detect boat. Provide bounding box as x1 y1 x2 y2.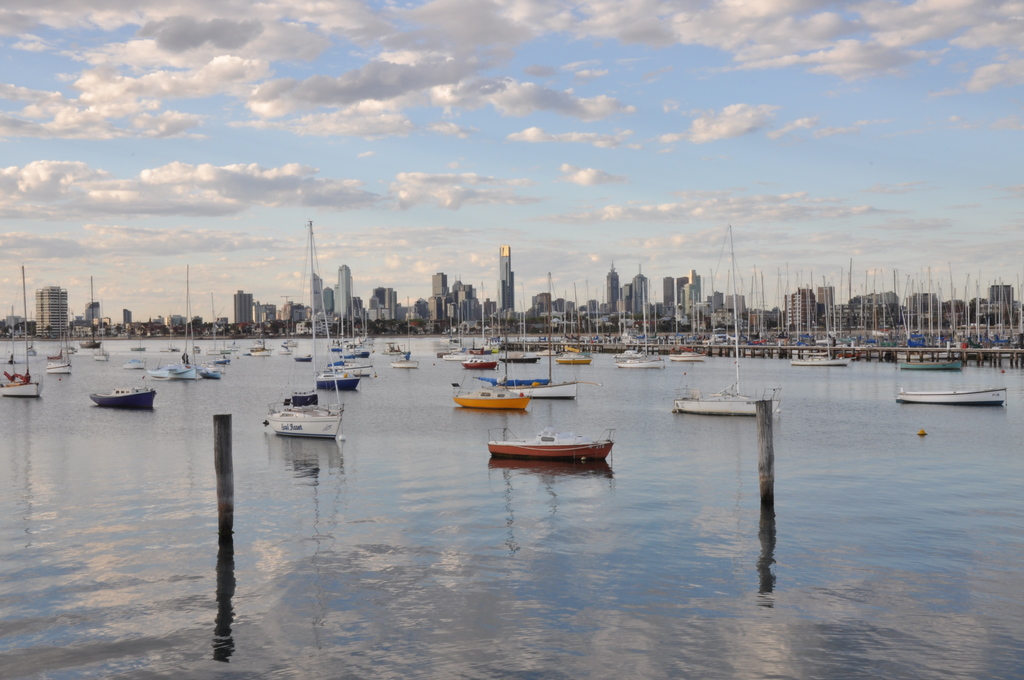
461 350 500 371.
